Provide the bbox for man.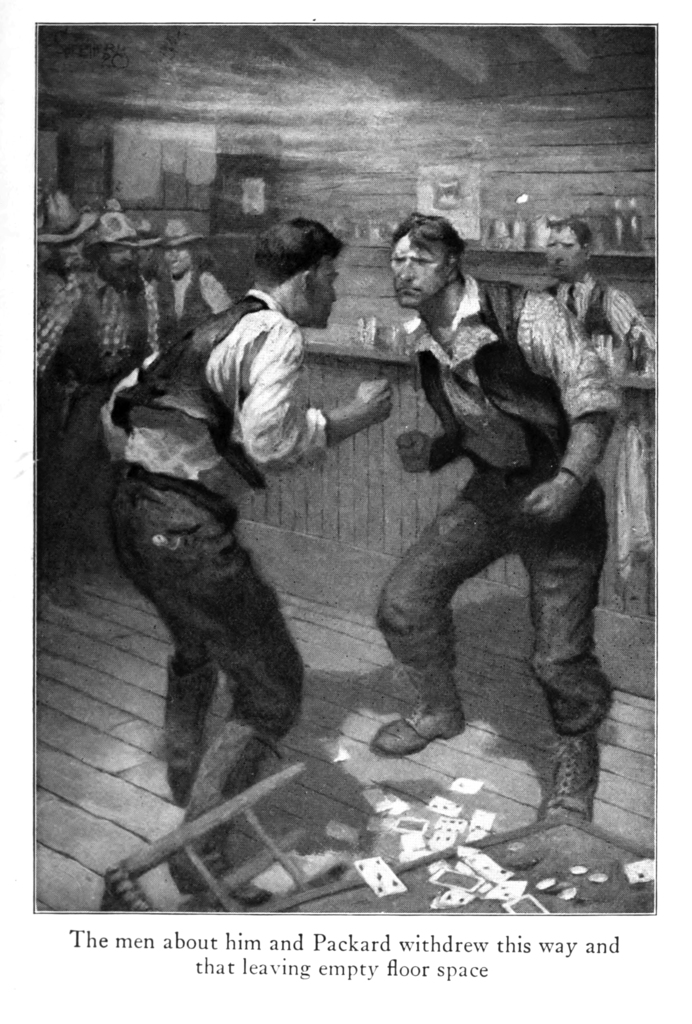
rect(536, 218, 650, 359).
